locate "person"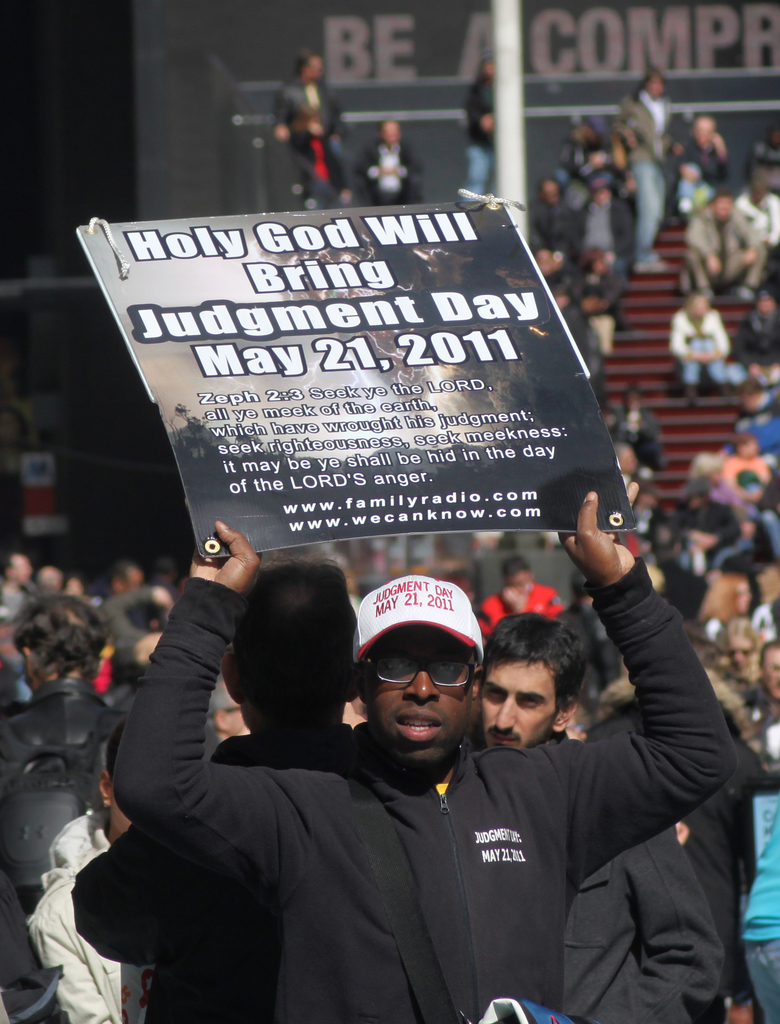
BBox(659, 292, 731, 413)
